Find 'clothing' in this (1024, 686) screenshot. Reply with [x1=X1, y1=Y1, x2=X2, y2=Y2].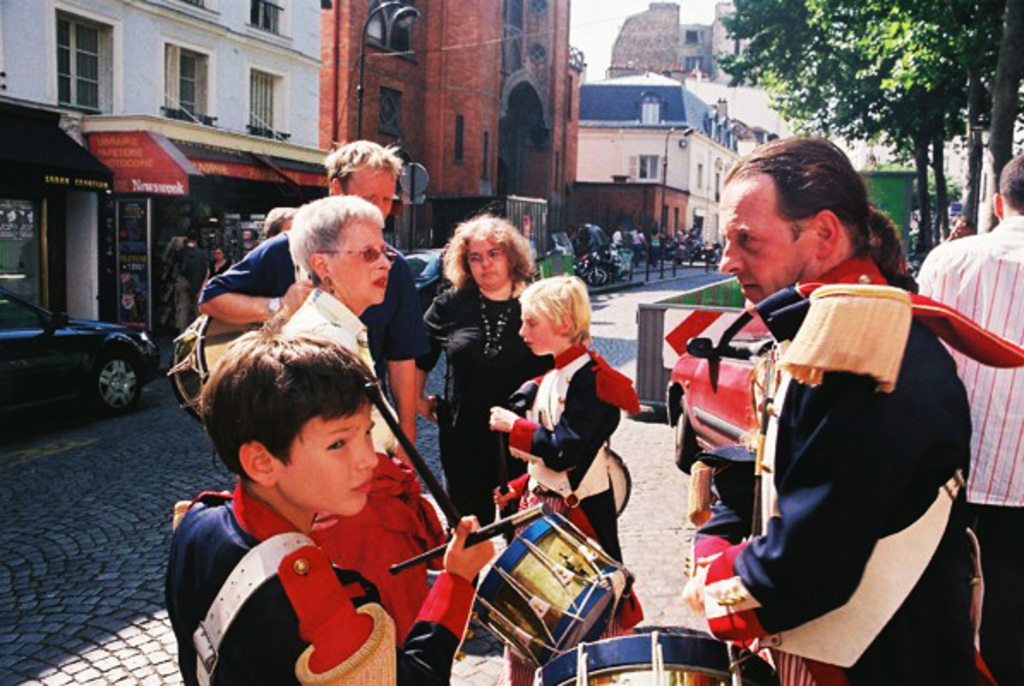
[x1=259, y1=276, x2=410, y2=466].
